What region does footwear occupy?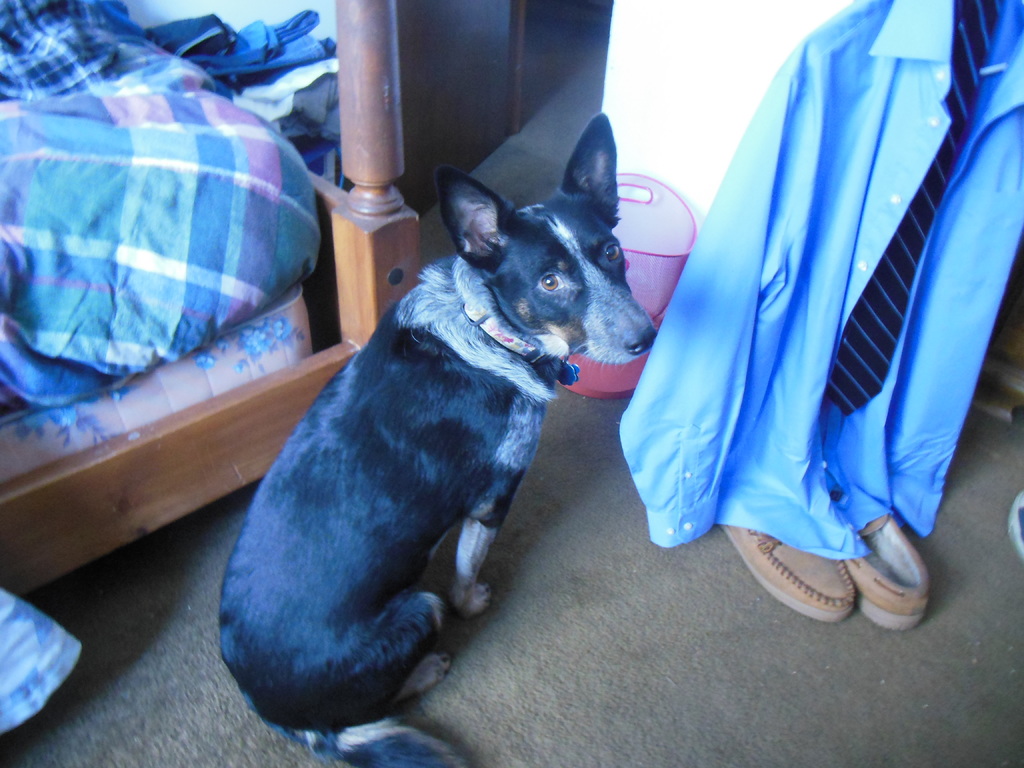
718,526,854,618.
